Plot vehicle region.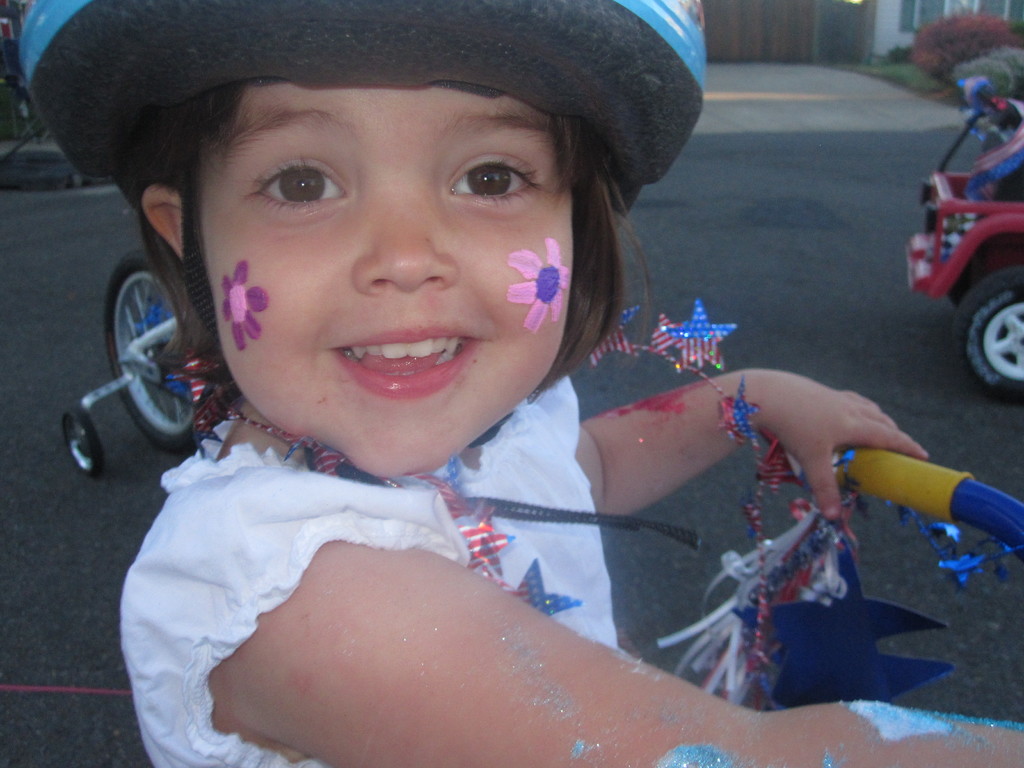
Plotted at rect(63, 246, 199, 477).
